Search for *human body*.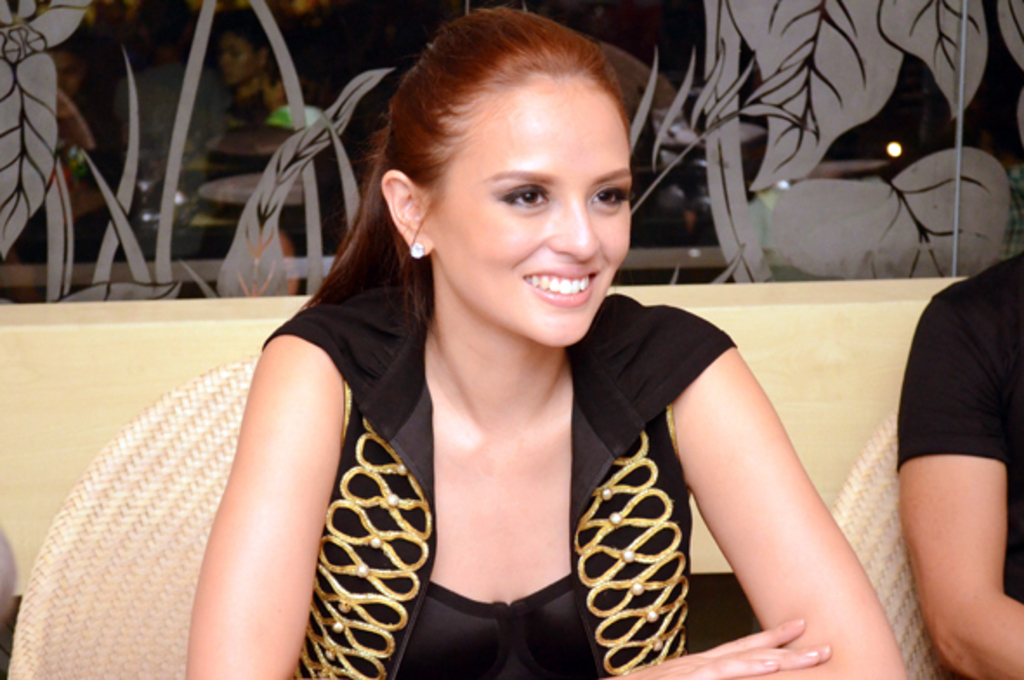
Found at l=208, t=9, r=278, b=113.
